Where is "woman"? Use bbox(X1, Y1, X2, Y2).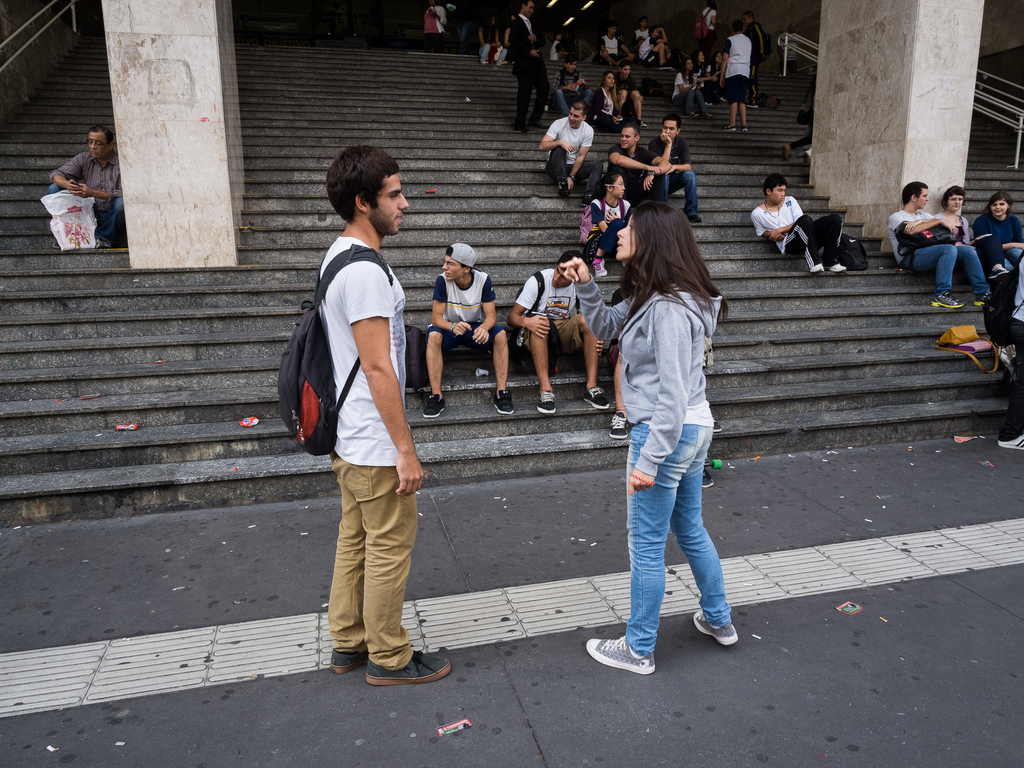
bbox(673, 54, 714, 122).
